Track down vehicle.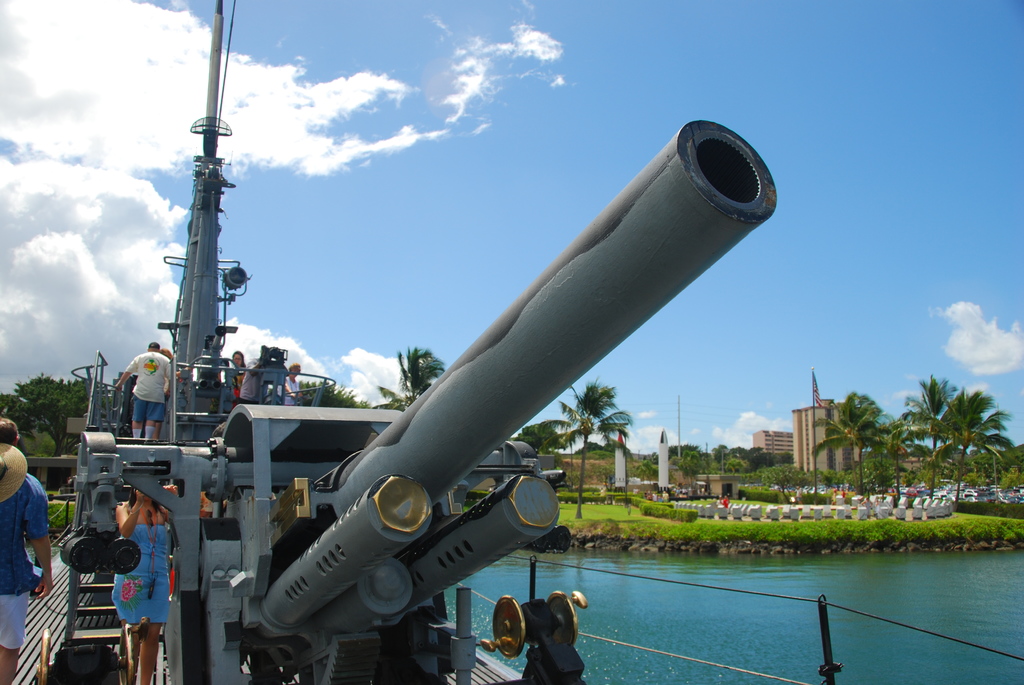
Tracked to region(0, 0, 1023, 684).
